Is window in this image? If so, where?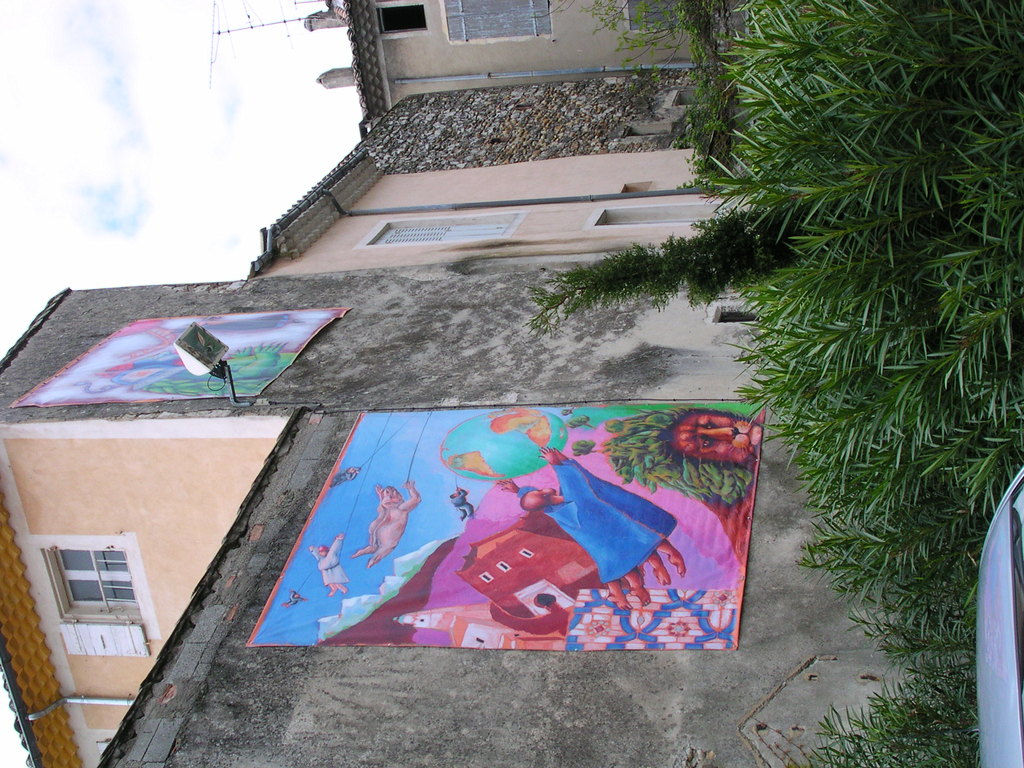
Yes, at 355,209,530,246.
